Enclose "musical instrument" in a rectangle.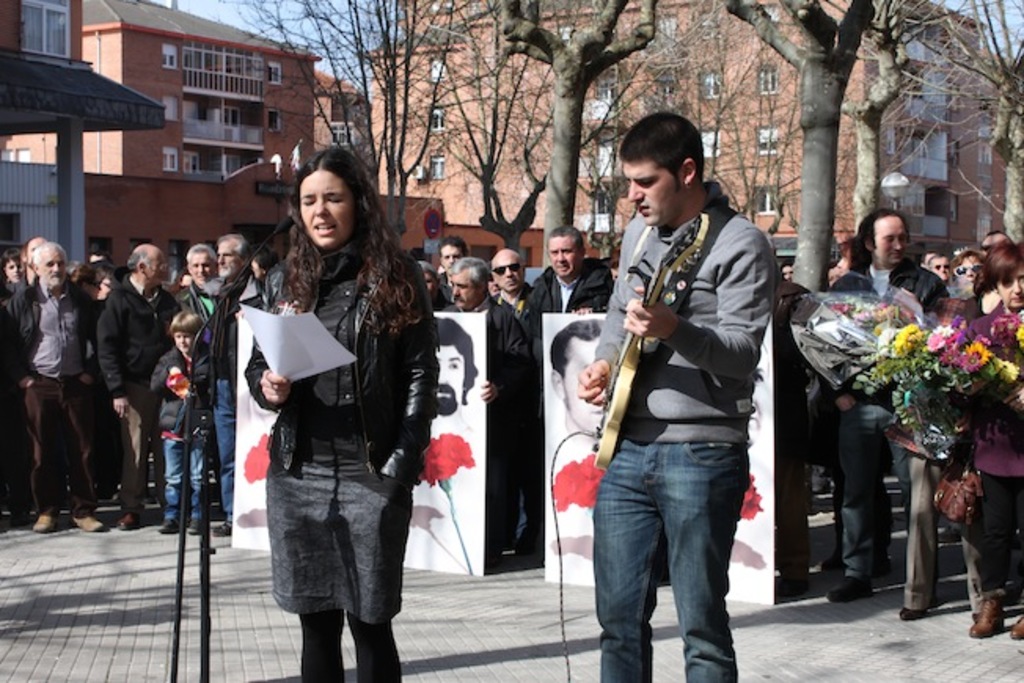
592, 209, 710, 471.
